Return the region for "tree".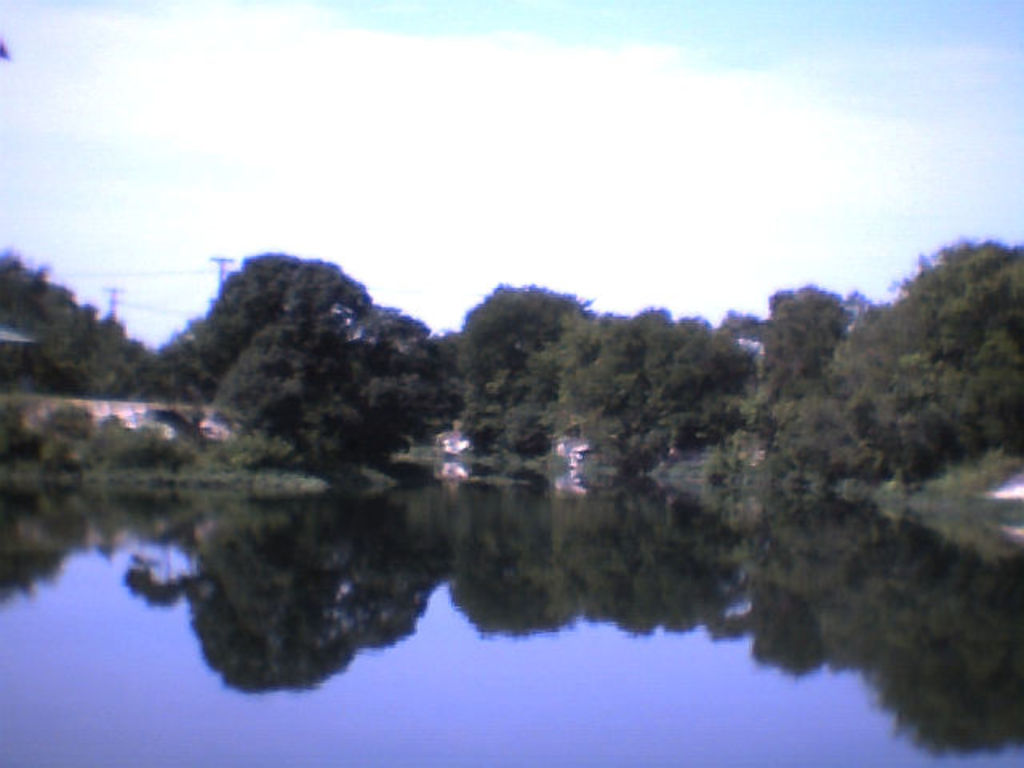
pyautogui.locateOnScreen(147, 254, 376, 408).
